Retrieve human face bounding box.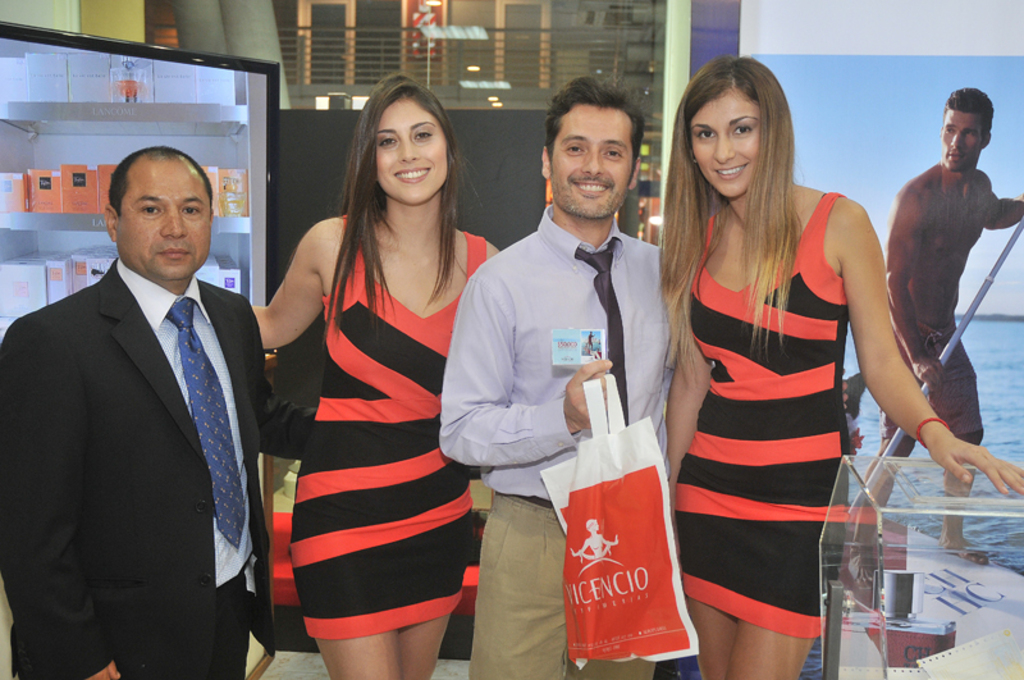
Bounding box: detection(682, 83, 763, 197).
